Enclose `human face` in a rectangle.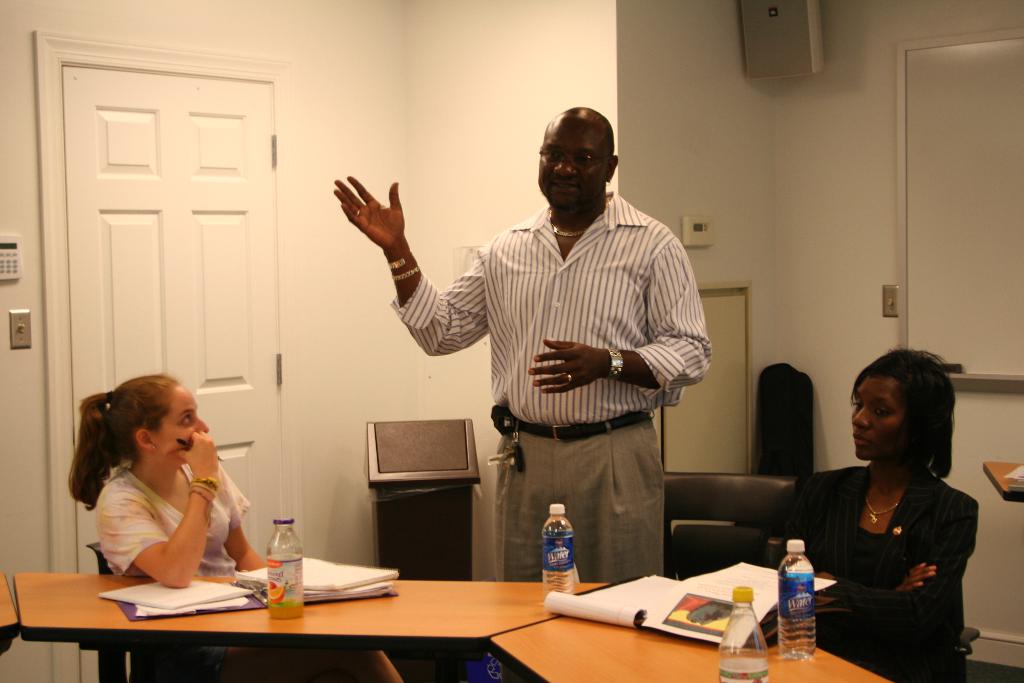
select_region(537, 121, 605, 206).
